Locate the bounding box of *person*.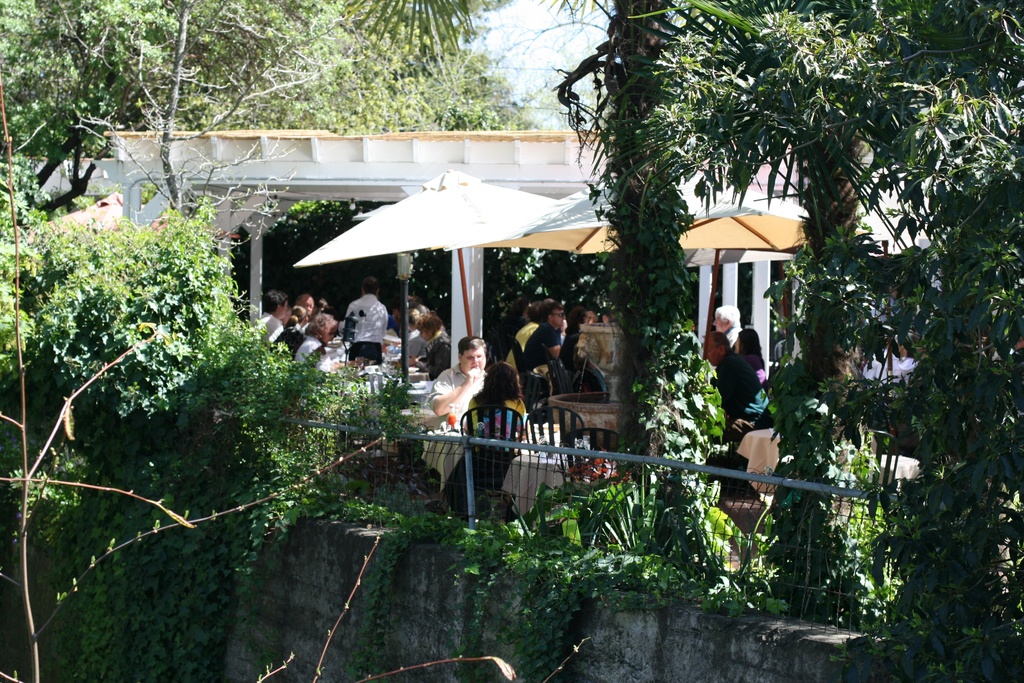
Bounding box: (428,324,483,443).
